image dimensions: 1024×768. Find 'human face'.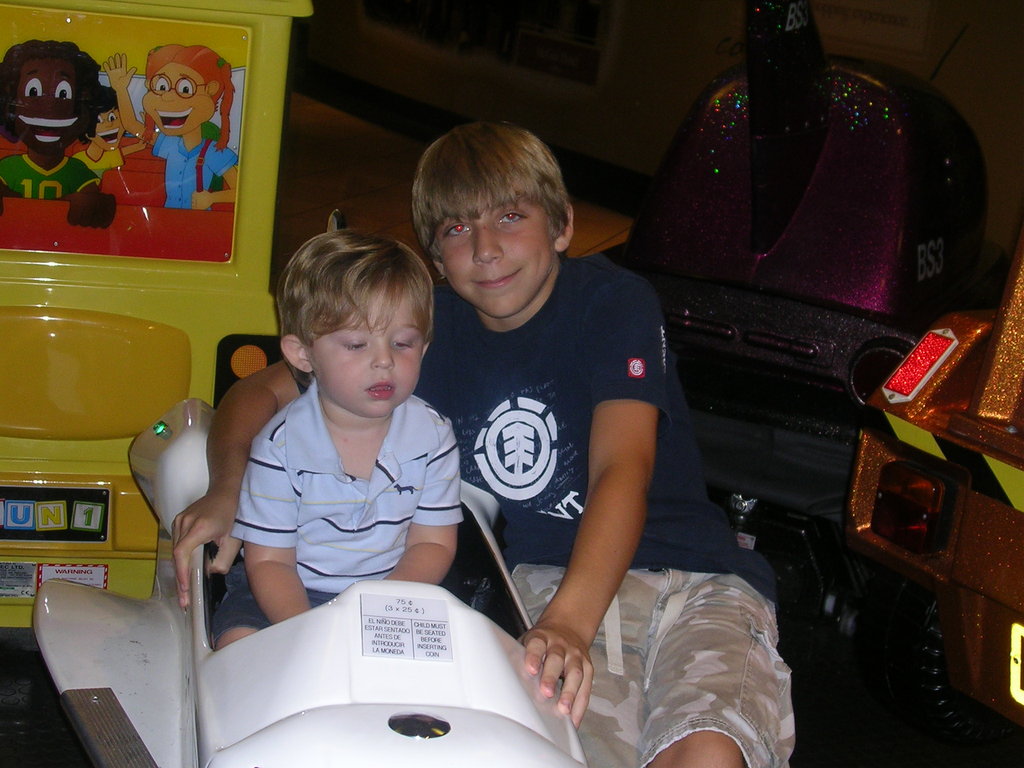
<region>305, 289, 427, 419</region>.
